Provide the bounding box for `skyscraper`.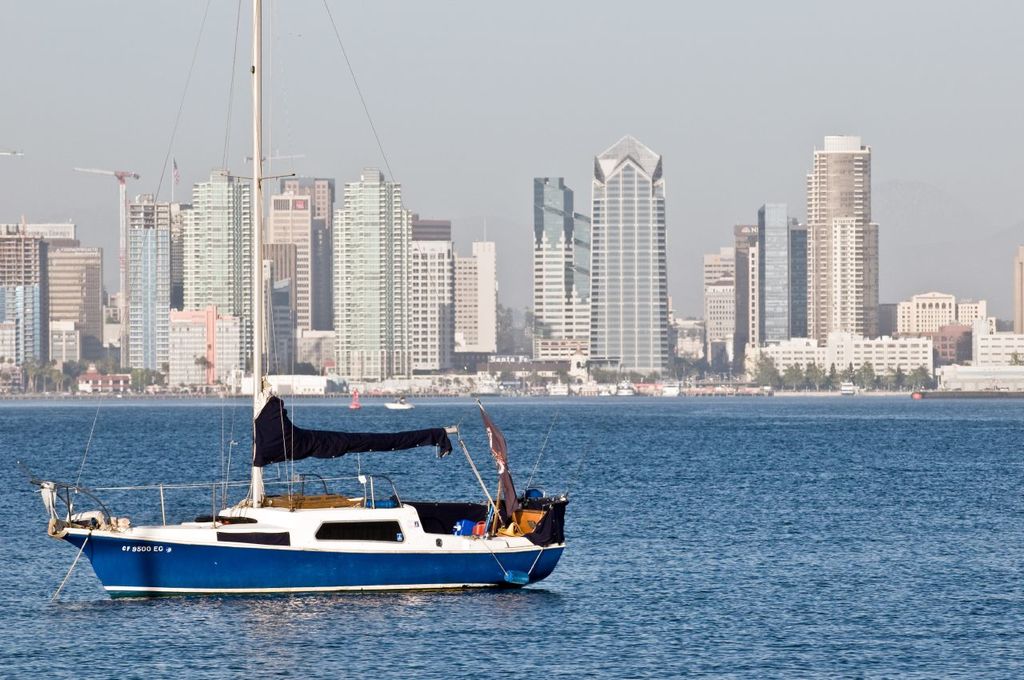
0/214/82/354.
